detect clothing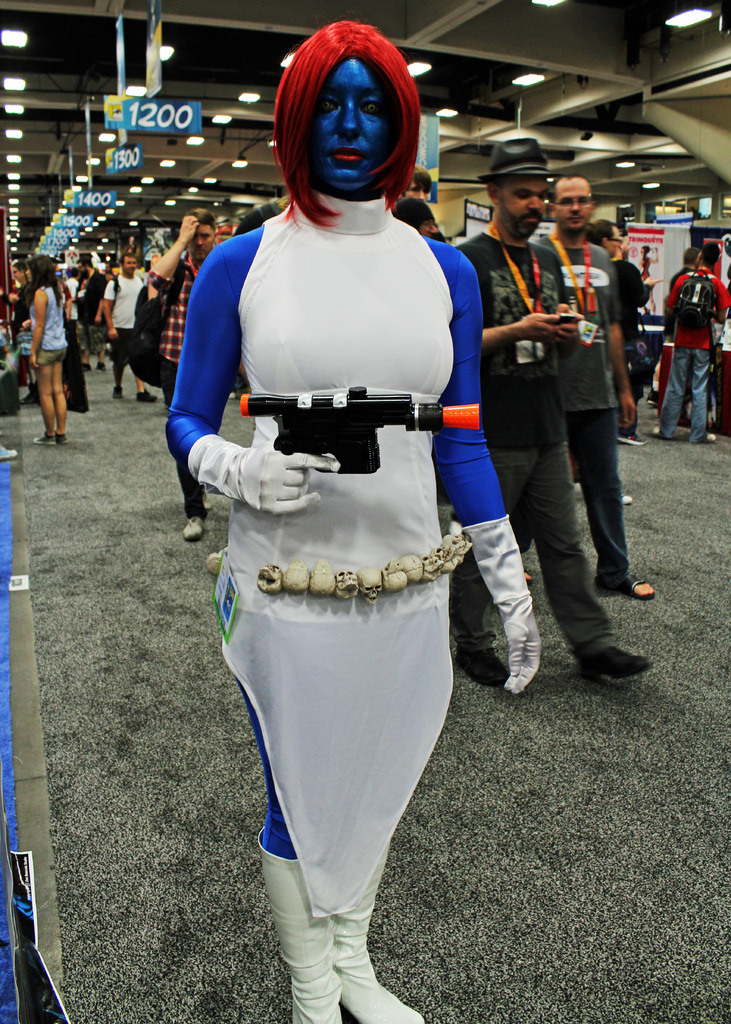
(464, 223, 608, 662)
